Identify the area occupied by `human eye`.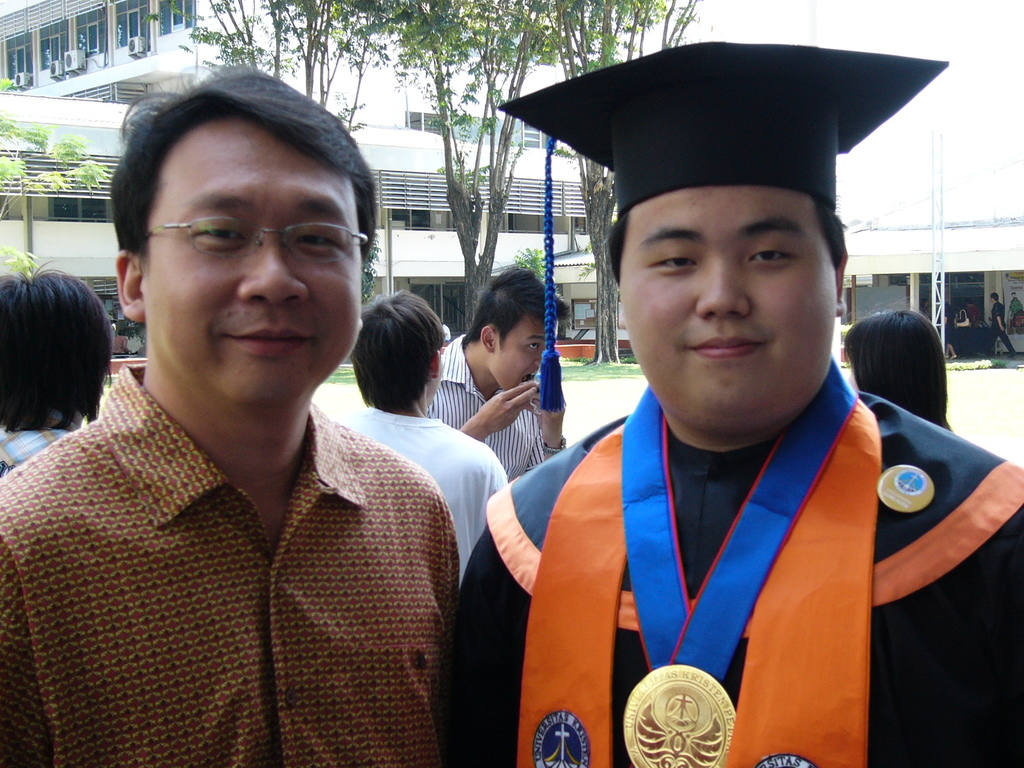
Area: bbox=(526, 339, 540, 353).
